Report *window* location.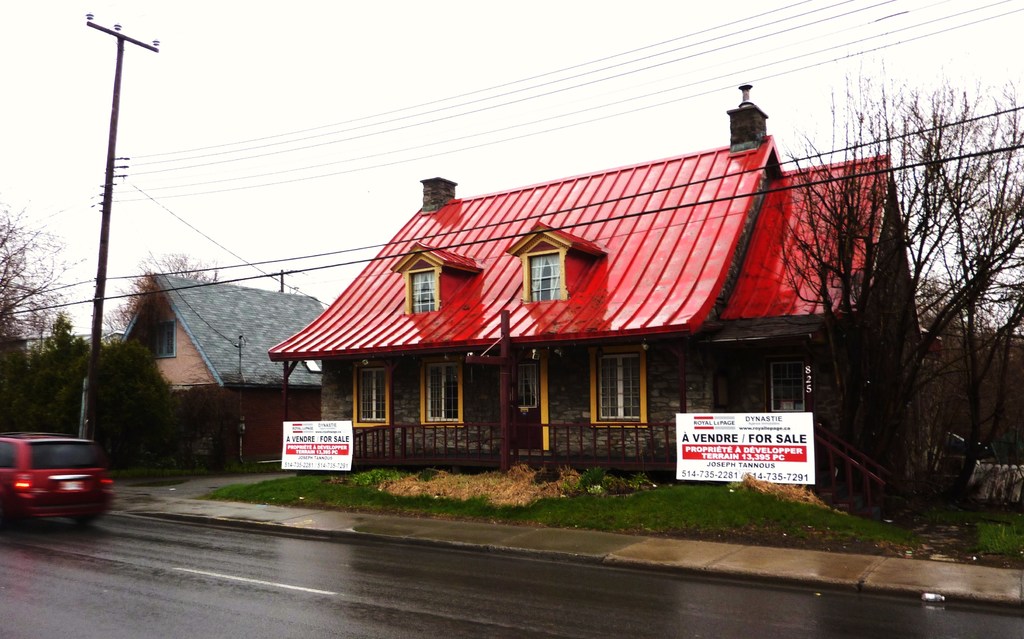
Report: <bbox>521, 251, 566, 306</bbox>.
